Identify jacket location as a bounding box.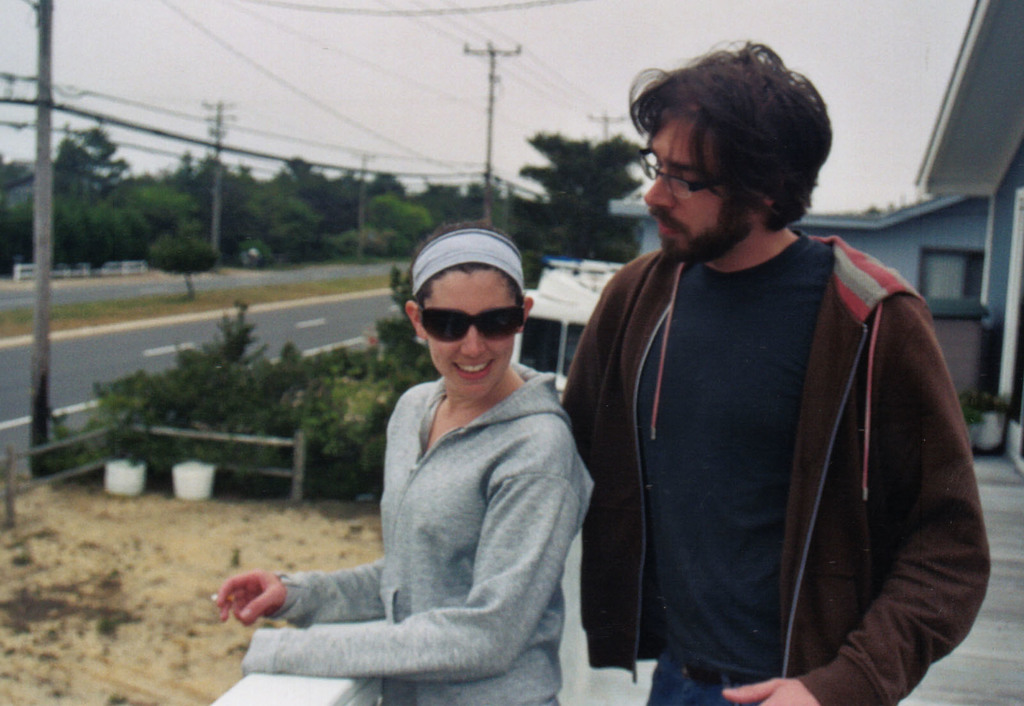
bbox=[548, 233, 995, 705].
